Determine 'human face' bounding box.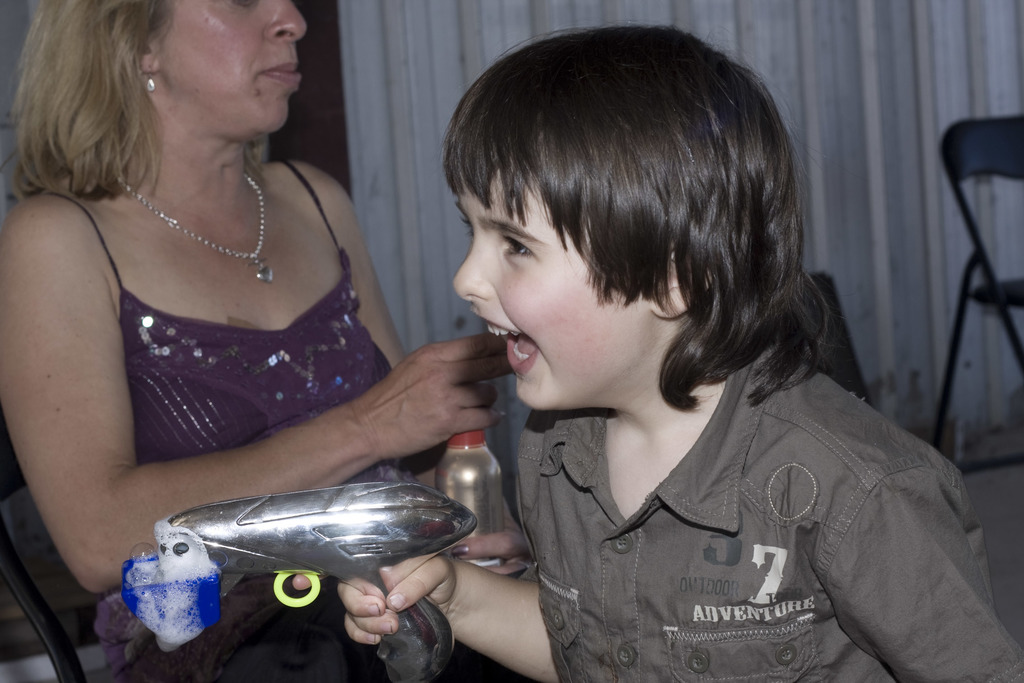
Determined: l=454, t=173, r=655, b=412.
